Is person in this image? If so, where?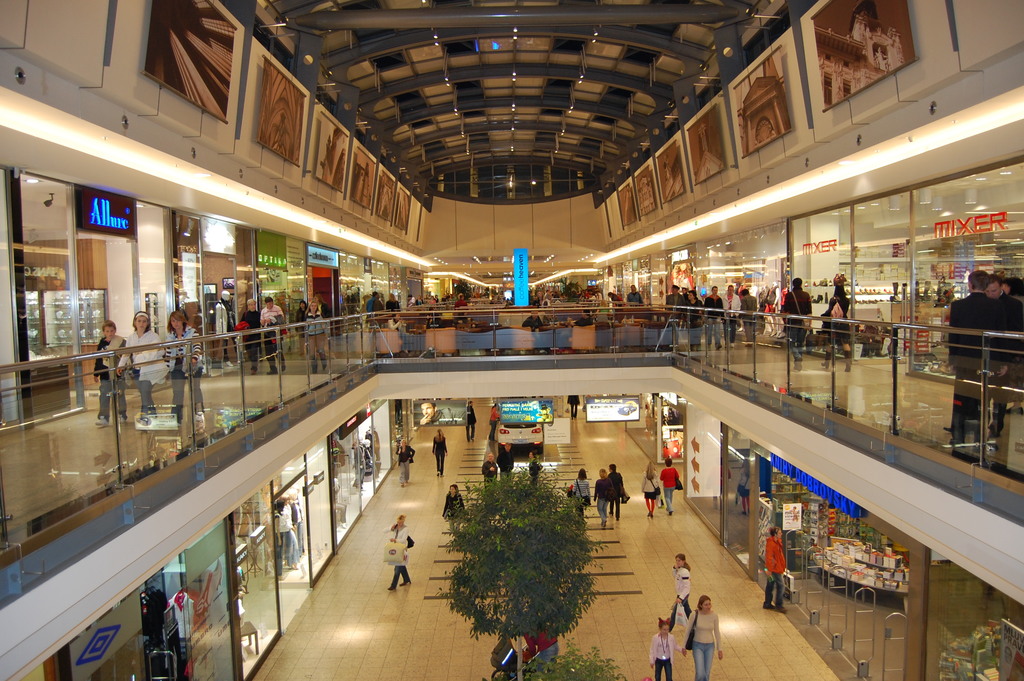
Yes, at {"left": 666, "top": 552, "right": 691, "bottom": 616}.
